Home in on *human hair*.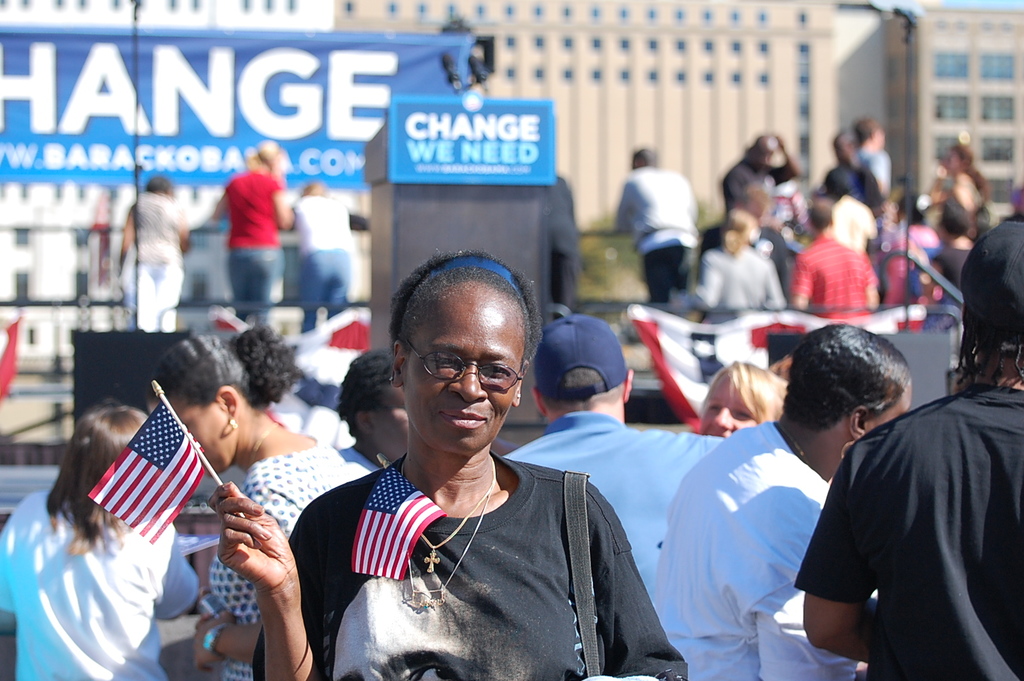
Homed in at Rect(537, 369, 612, 414).
